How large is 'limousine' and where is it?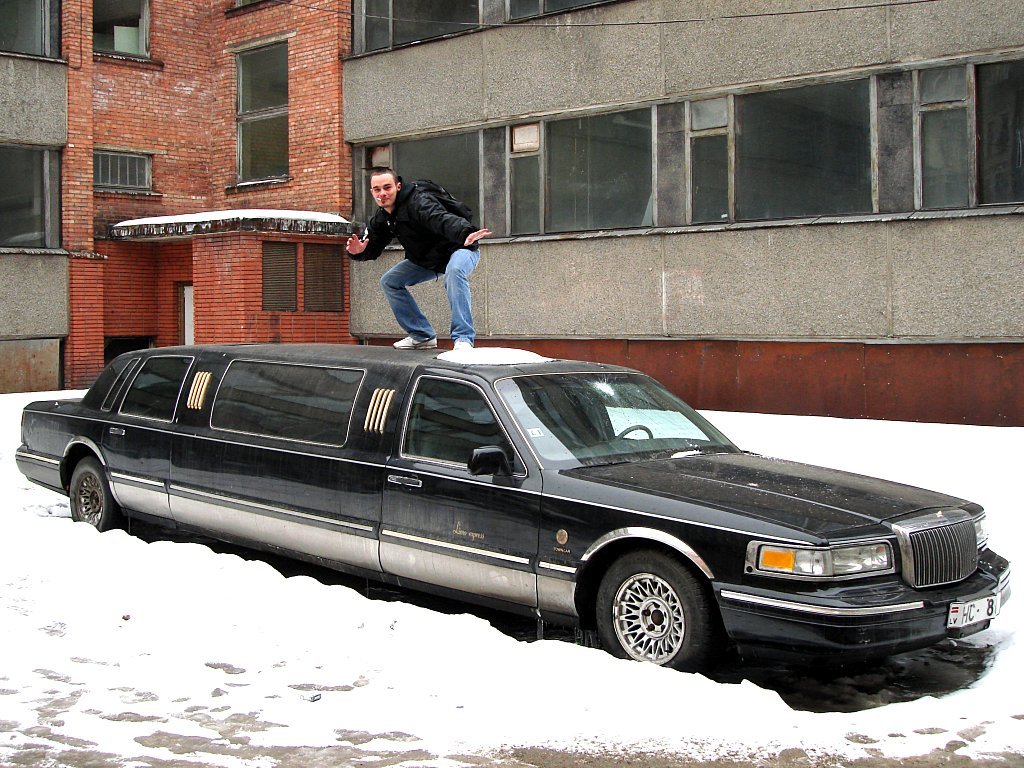
Bounding box: left=12, top=343, right=1008, bottom=671.
